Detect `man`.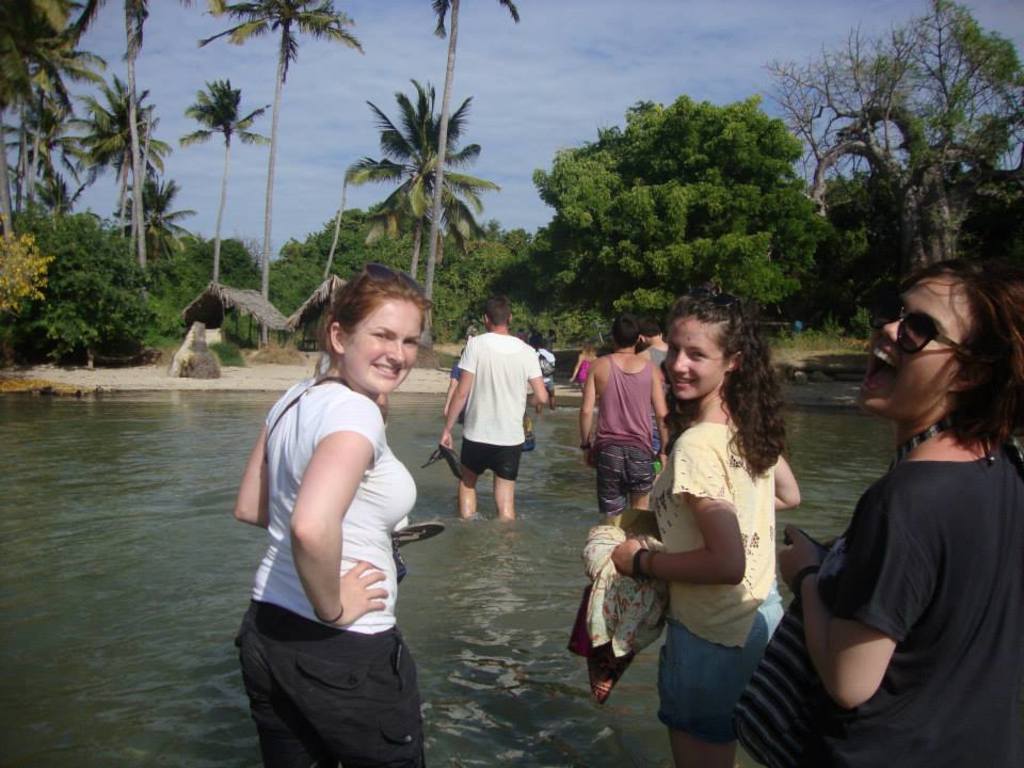
Detected at [left=635, top=319, right=673, bottom=476].
